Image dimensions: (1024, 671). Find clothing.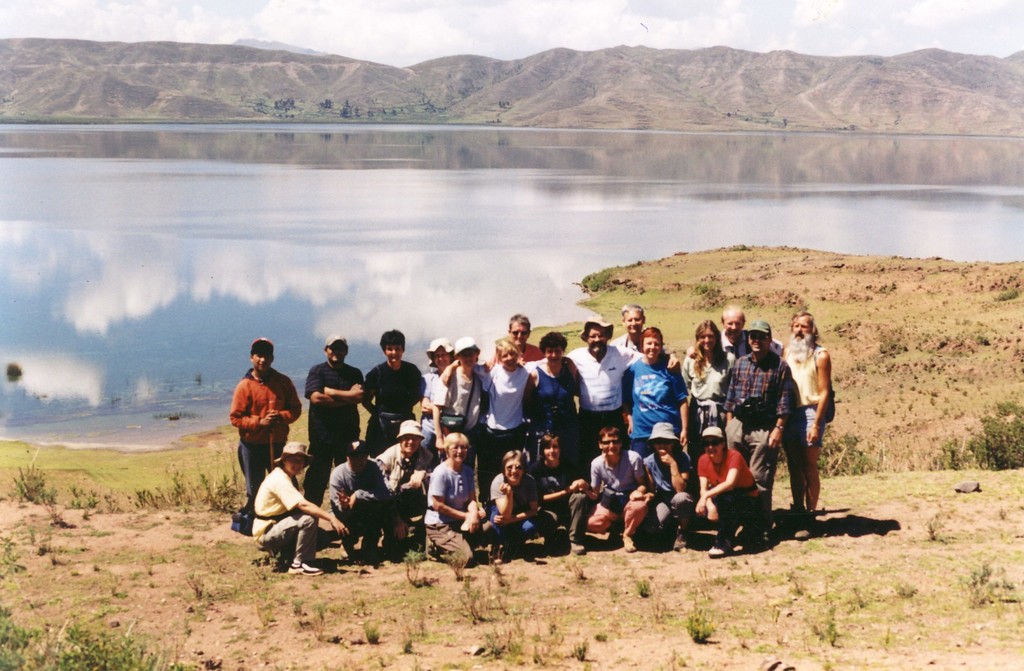
left=574, top=346, right=618, bottom=426.
